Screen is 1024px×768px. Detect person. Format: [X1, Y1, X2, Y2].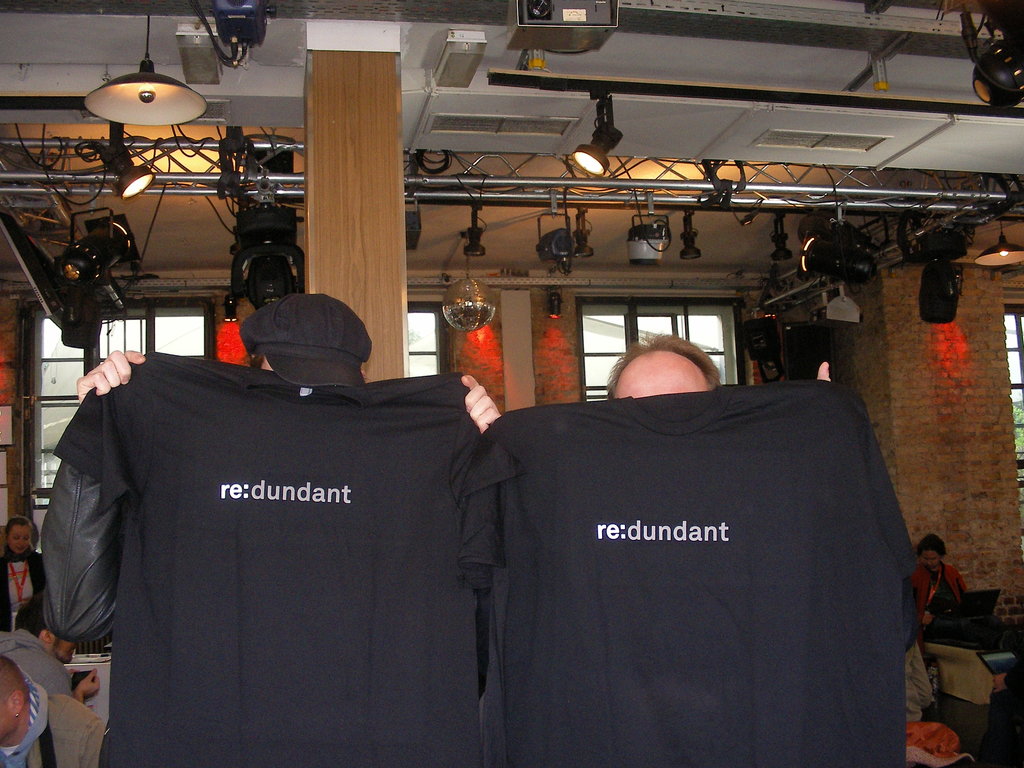
[68, 294, 513, 767].
